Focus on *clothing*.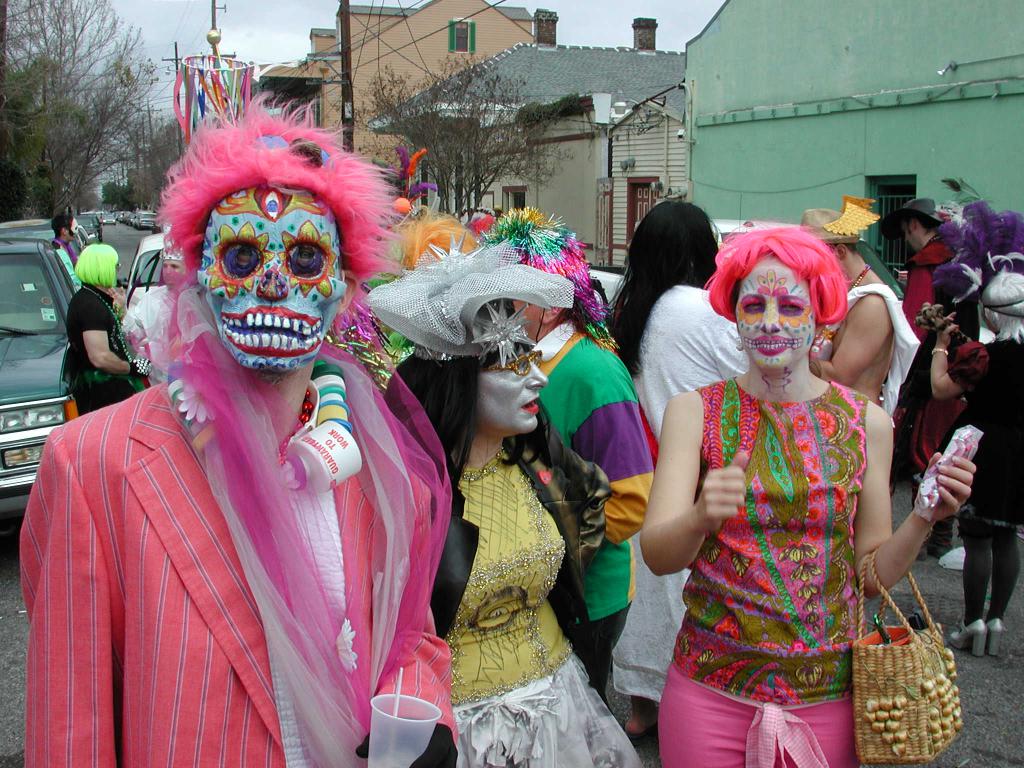
Focused at 613/285/751/698.
